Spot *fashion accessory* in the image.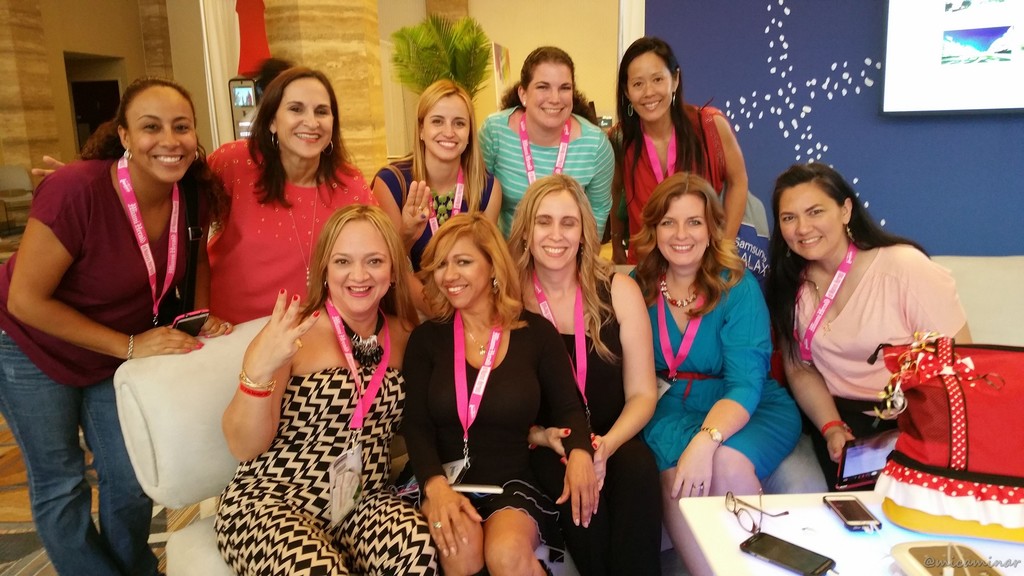
*fashion accessory* found at pyautogui.locateOnScreen(124, 332, 135, 360).
